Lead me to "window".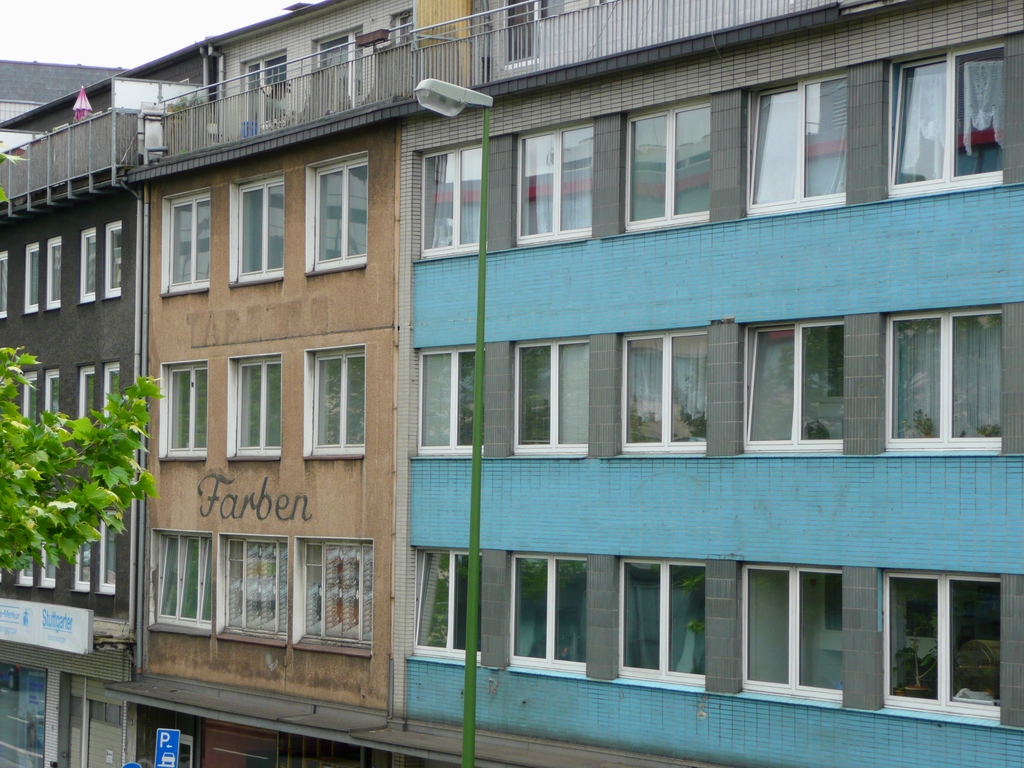
Lead to bbox(883, 307, 997, 447).
